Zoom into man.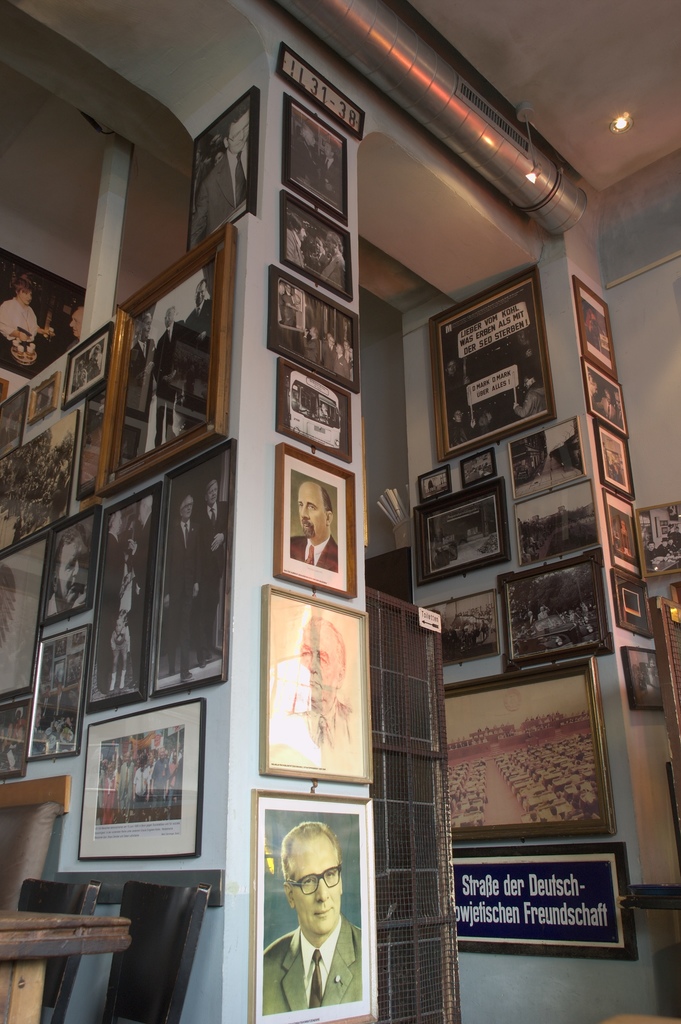
Zoom target: region(149, 305, 188, 445).
